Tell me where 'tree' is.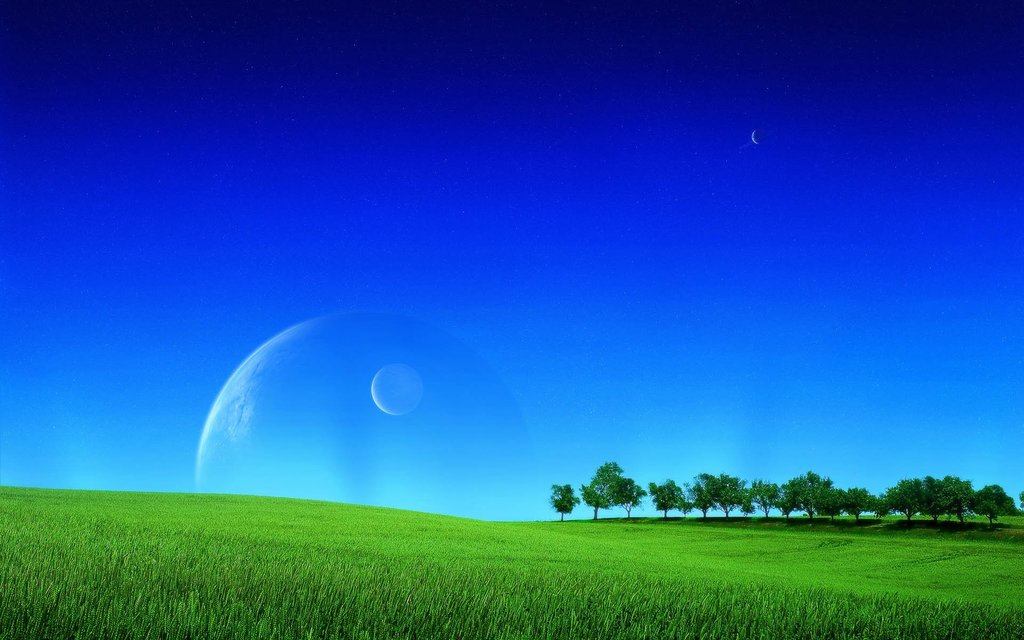
'tree' is at region(542, 472, 583, 529).
